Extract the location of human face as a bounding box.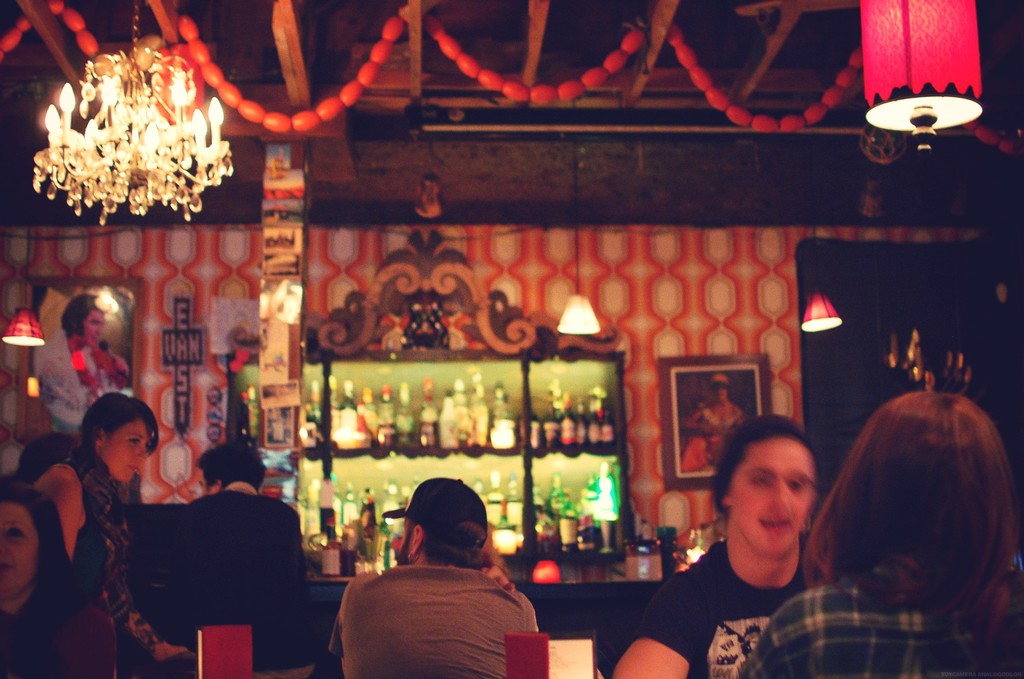
region(0, 503, 36, 596).
